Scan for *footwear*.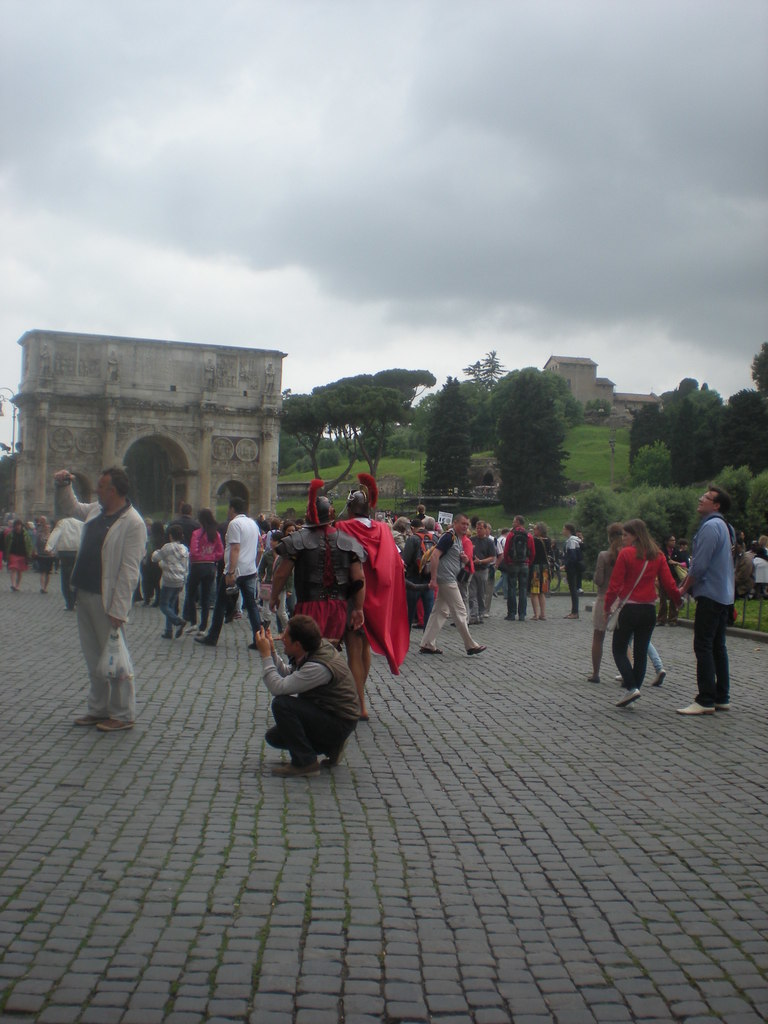
Scan result: <box>12,588,22,593</box>.
